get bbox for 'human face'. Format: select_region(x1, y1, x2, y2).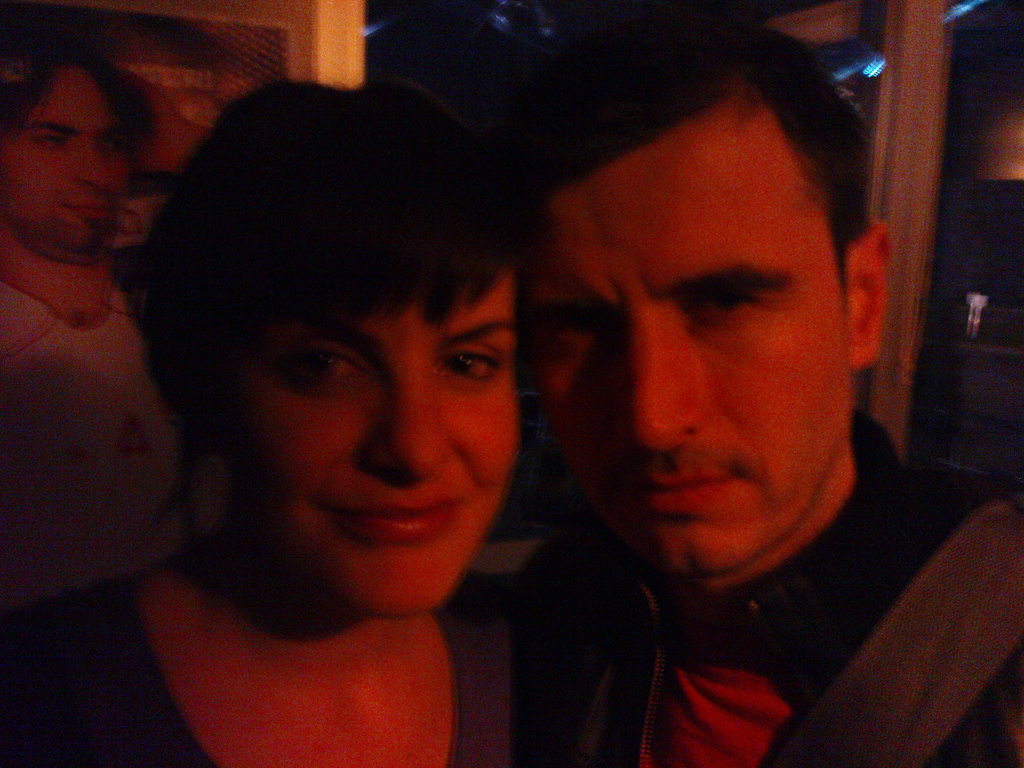
select_region(525, 102, 845, 570).
